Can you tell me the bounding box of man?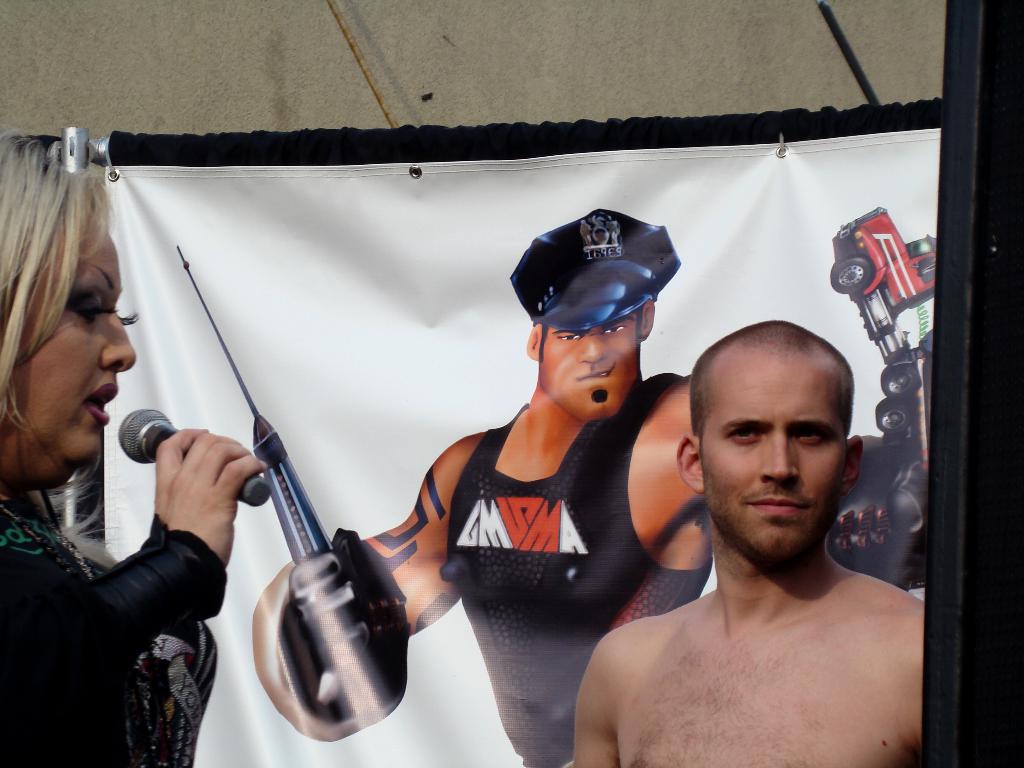
l=255, t=200, r=949, b=767.
